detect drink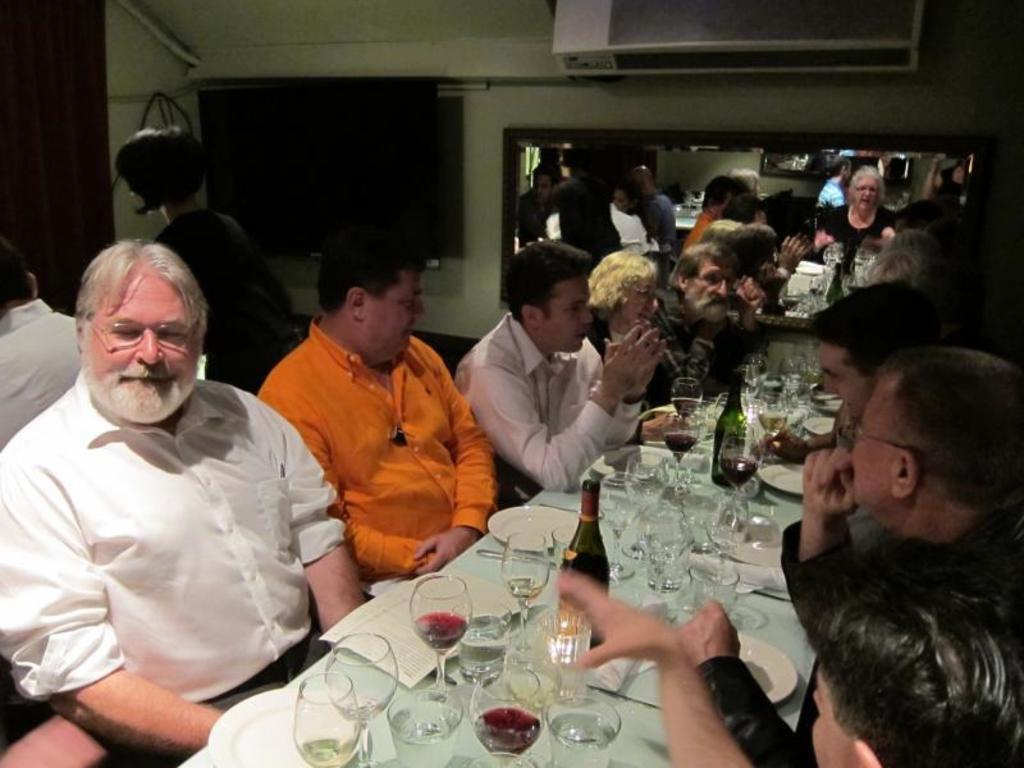
x1=557 y1=541 x2=611 y2=643
